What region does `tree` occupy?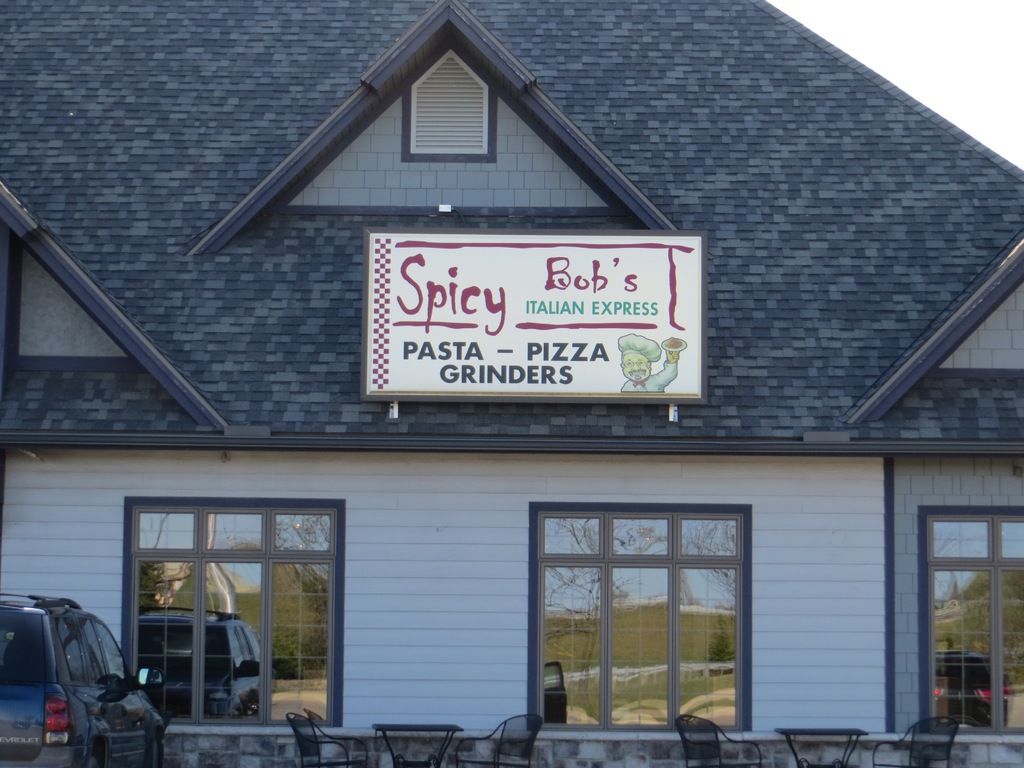
detection(701, 615, 733, 672).
